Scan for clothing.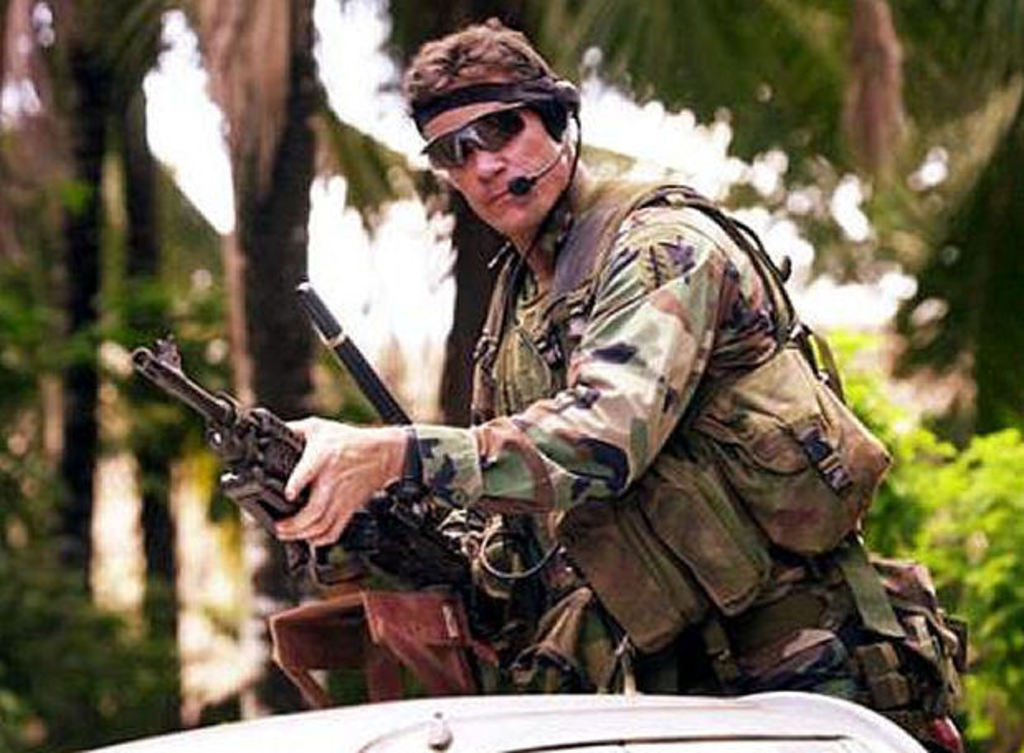
Scan result: select_region(380, 160, 976, 751).
